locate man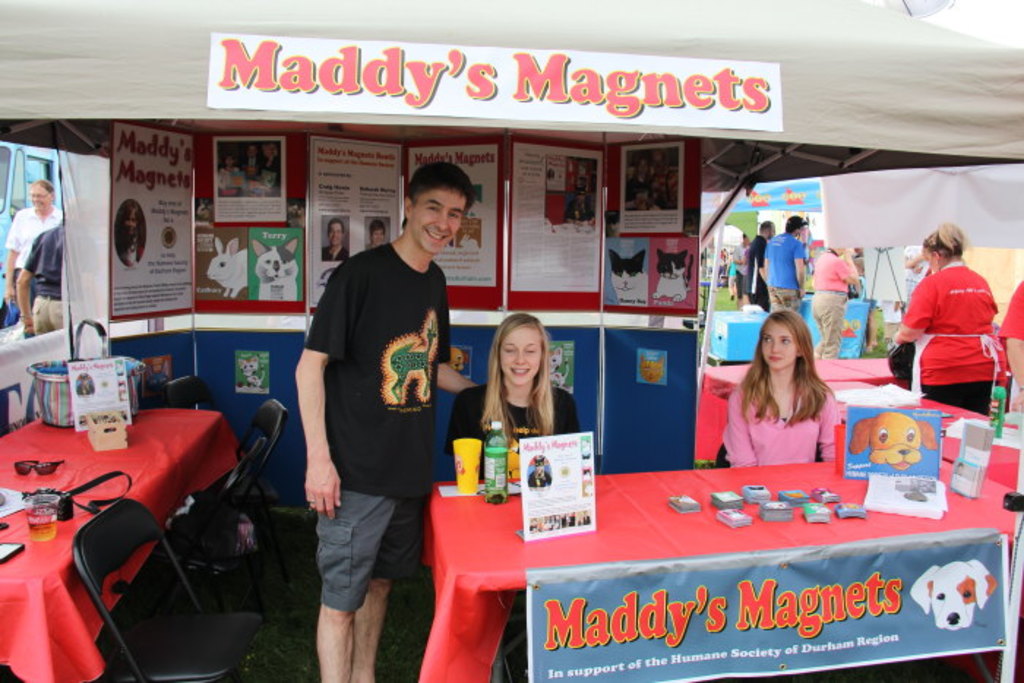
6:181:64:338
